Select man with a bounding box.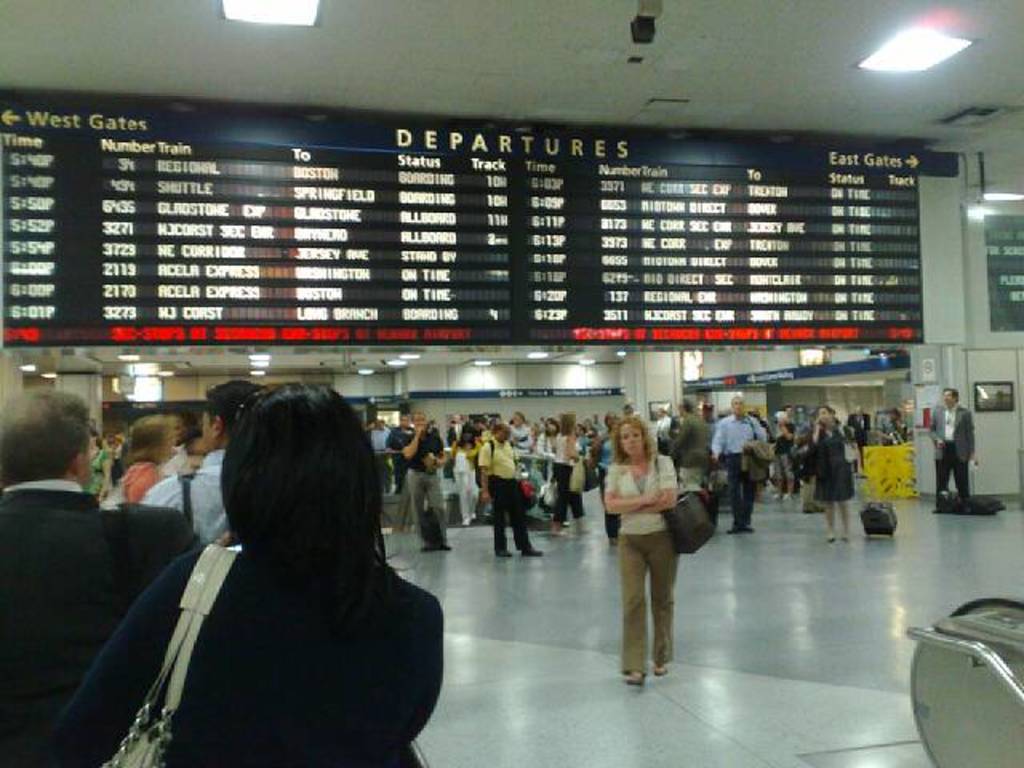
[664, 400, 709, 488].
